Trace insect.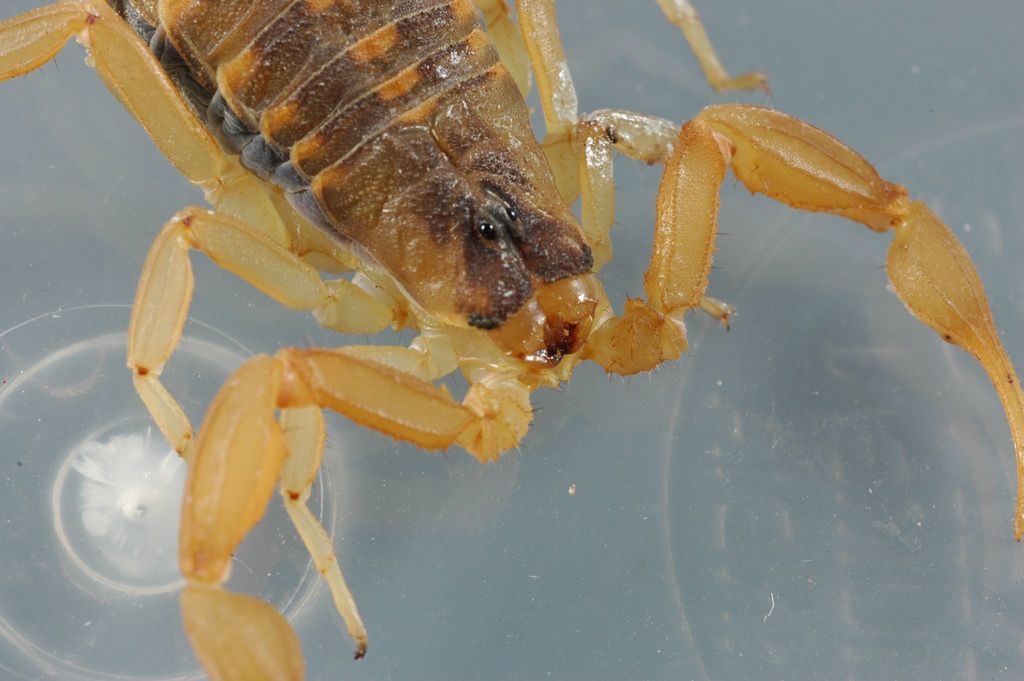
Traced to <box>0,0,1023,680</box>.
